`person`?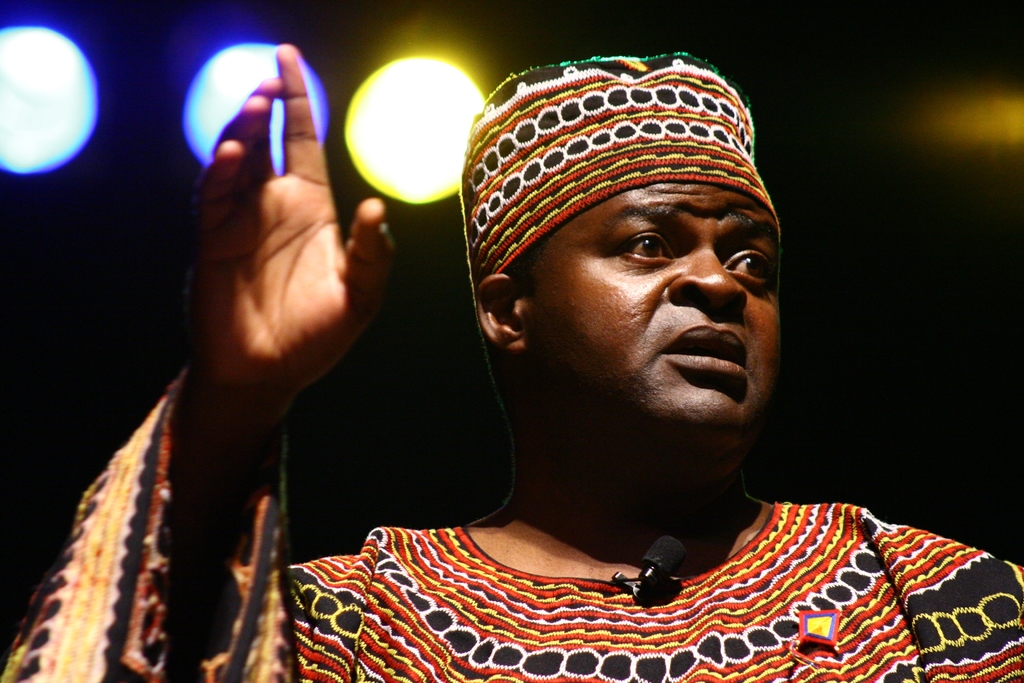
2, 38, 1023, 682
